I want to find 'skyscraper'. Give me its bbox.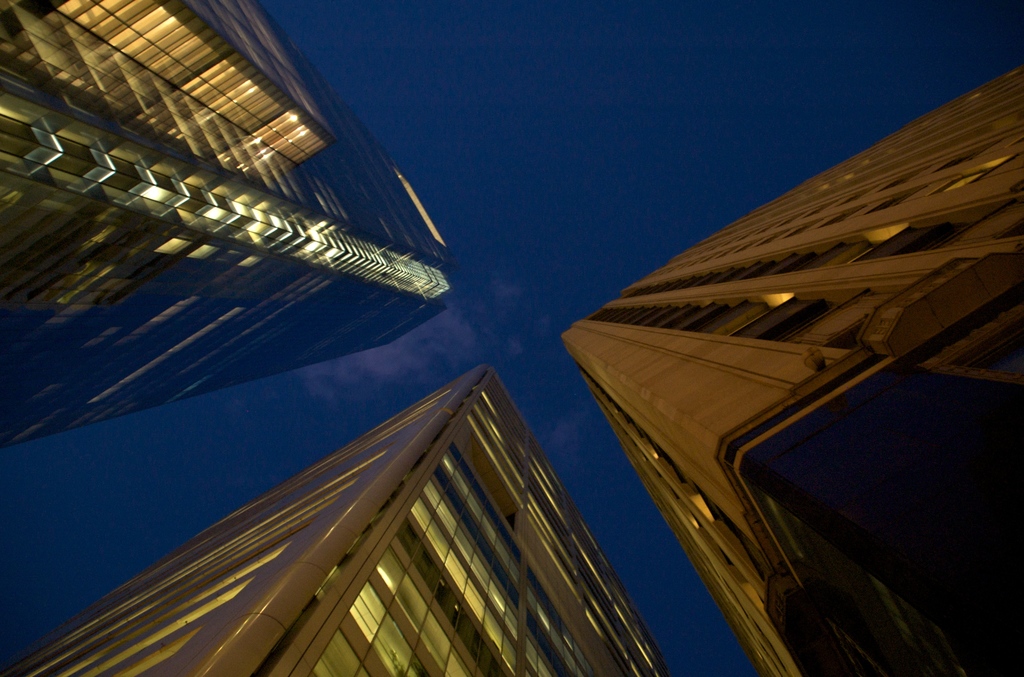
553, 56, 1023, 676.
